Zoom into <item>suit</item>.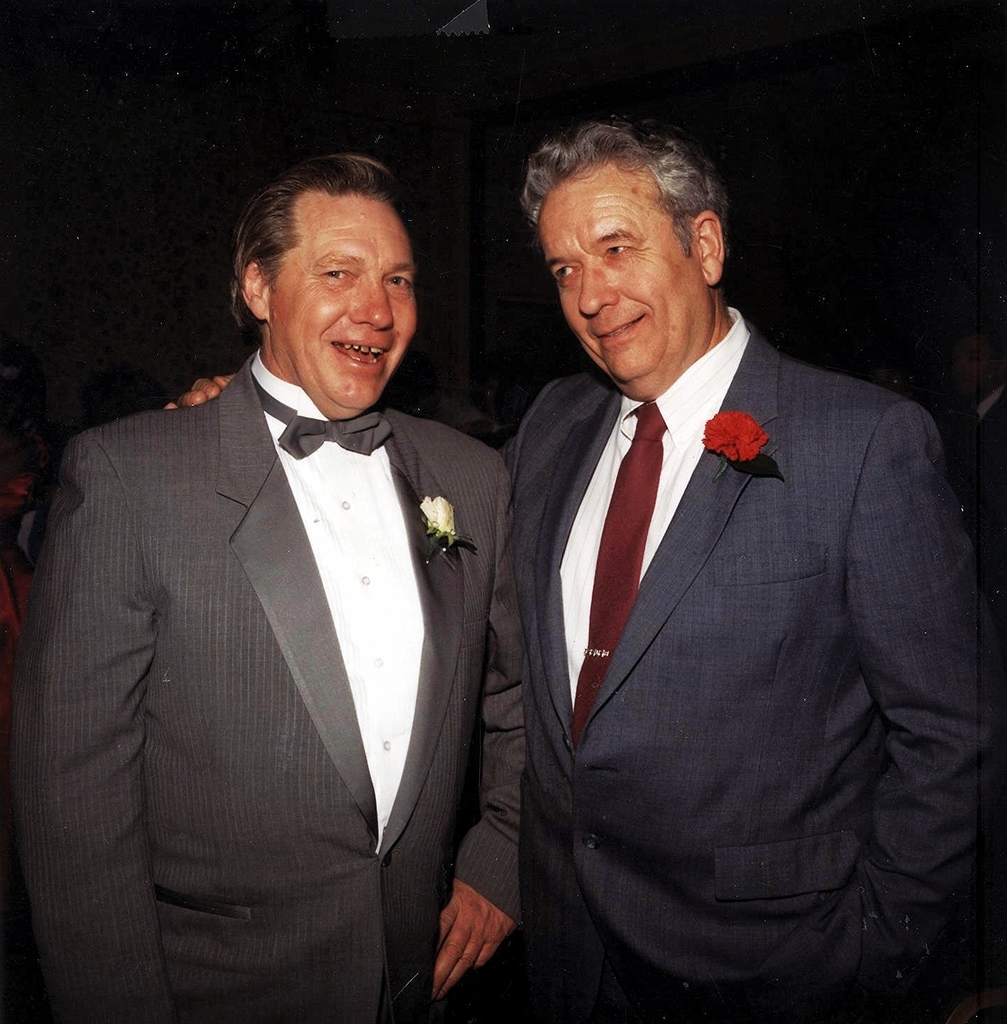
Zoom target: region(486, 303, 1004, 1023).
